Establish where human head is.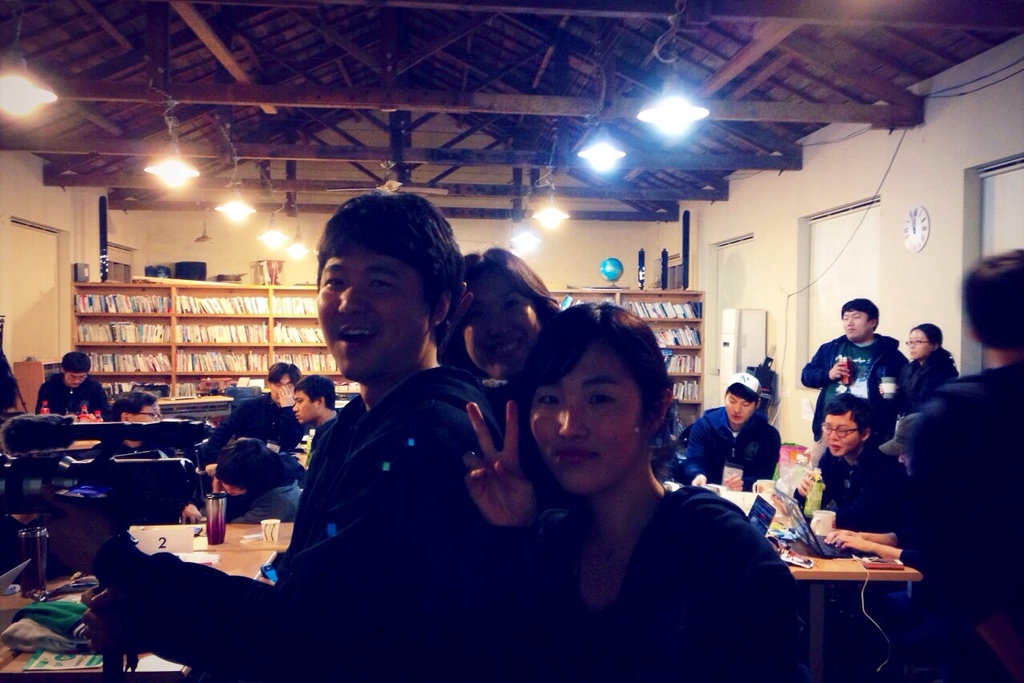
Established at (left=442, top=241, right=558, bottom=385).
